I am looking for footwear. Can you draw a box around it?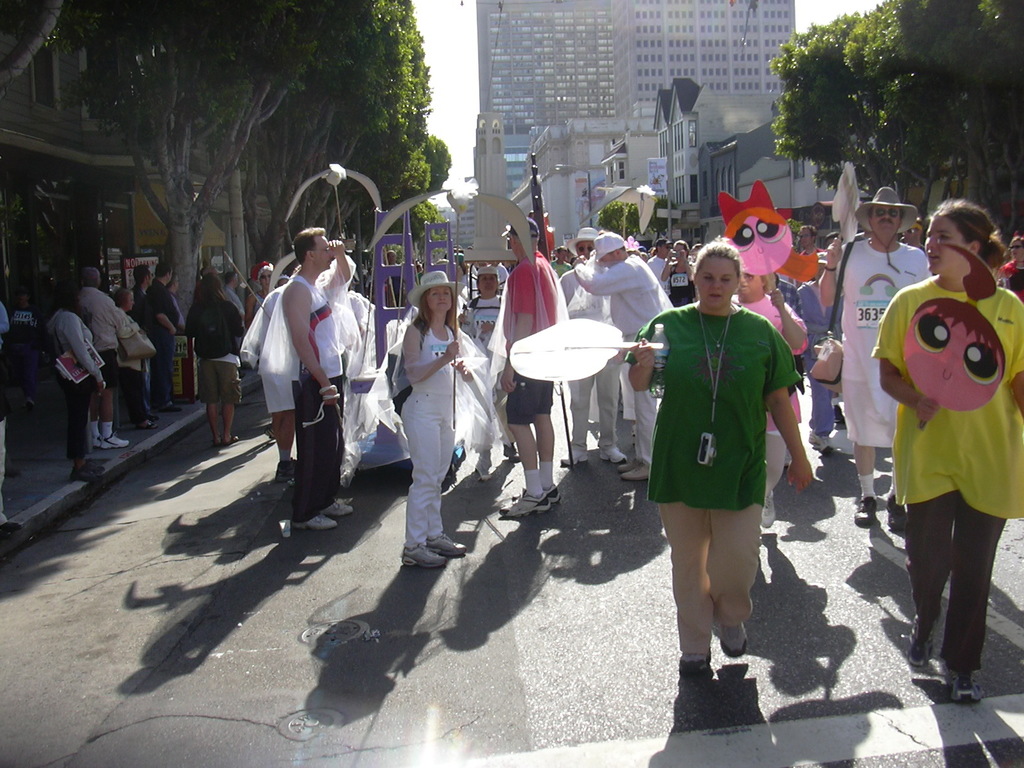
Sure, the bounding box is [left=429, top=537, right=467, bottom=557].
